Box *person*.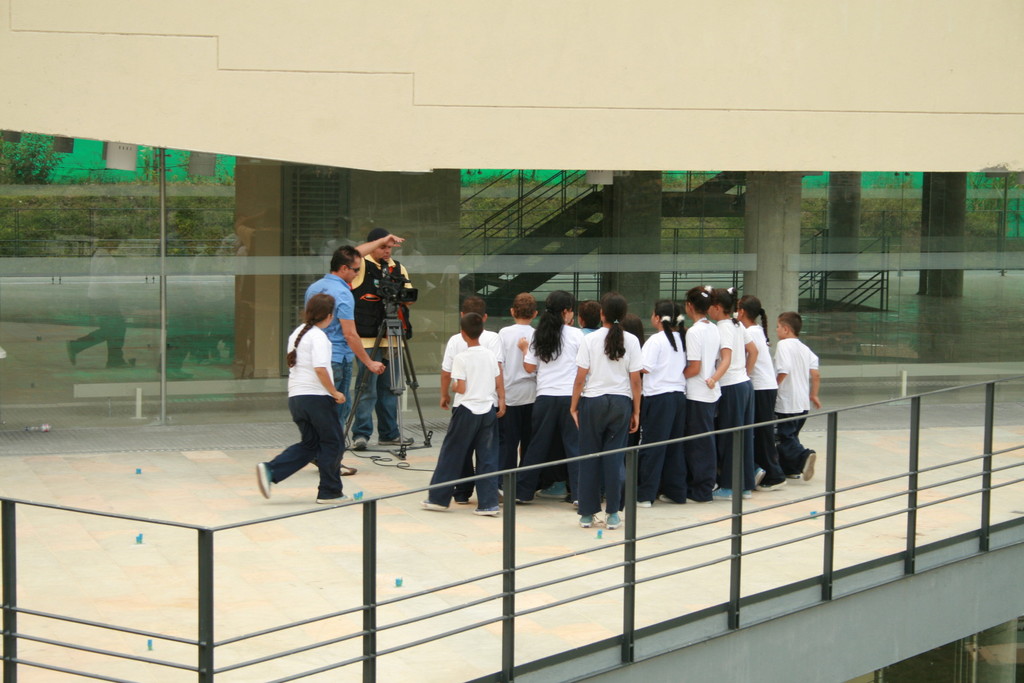
<box>575,304,593,324</box>.
